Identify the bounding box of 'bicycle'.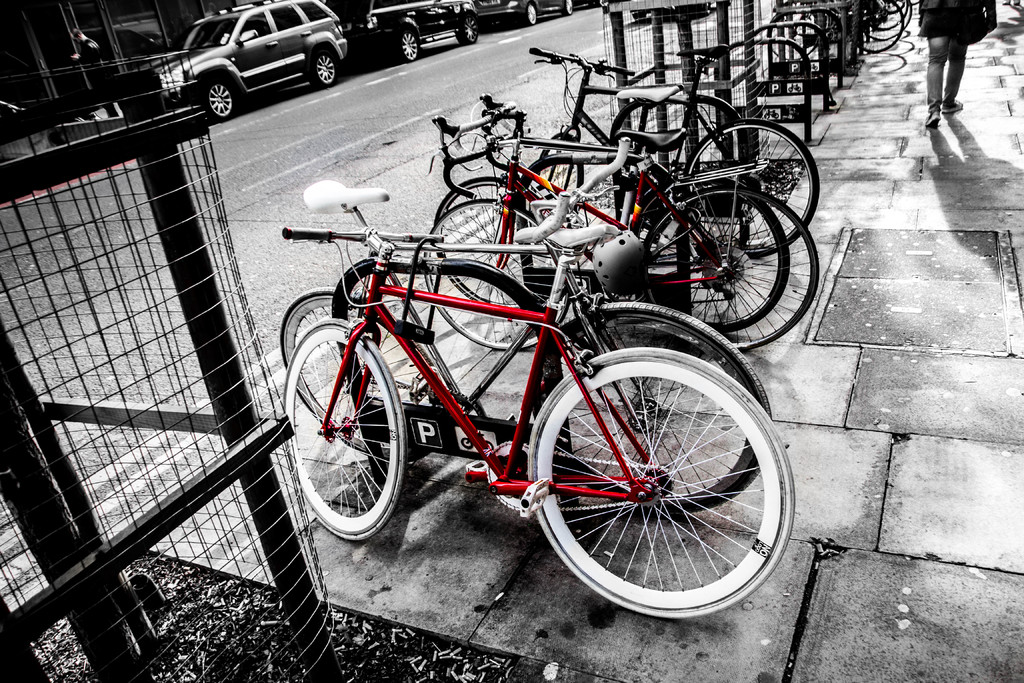
<box>273,215,783,629</box>.
